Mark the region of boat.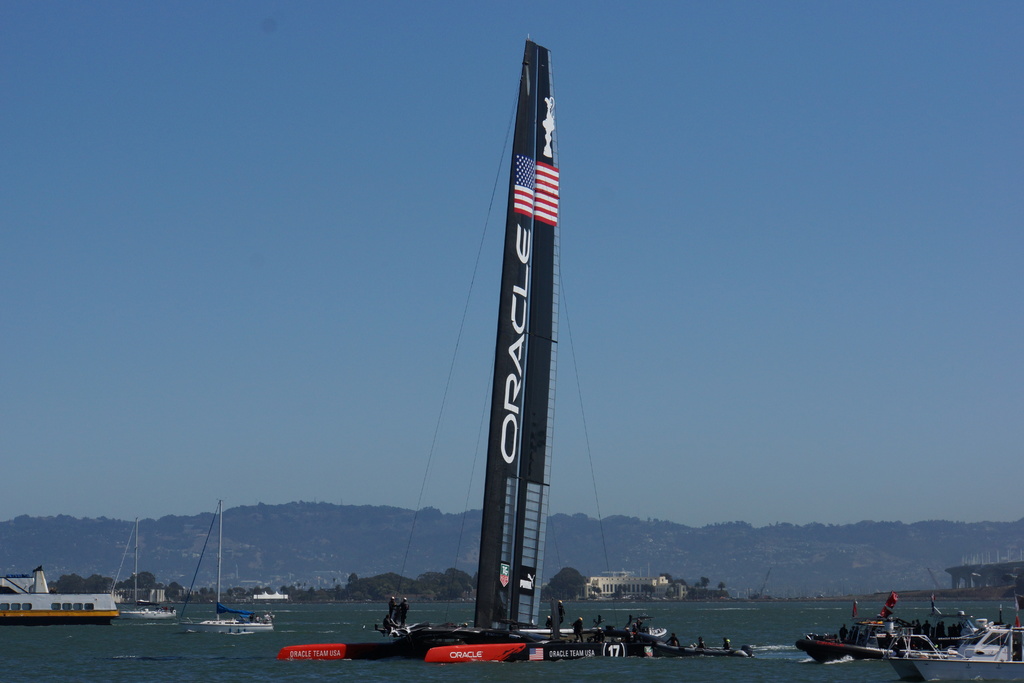
Region: (901, 627, 1023, 679).
